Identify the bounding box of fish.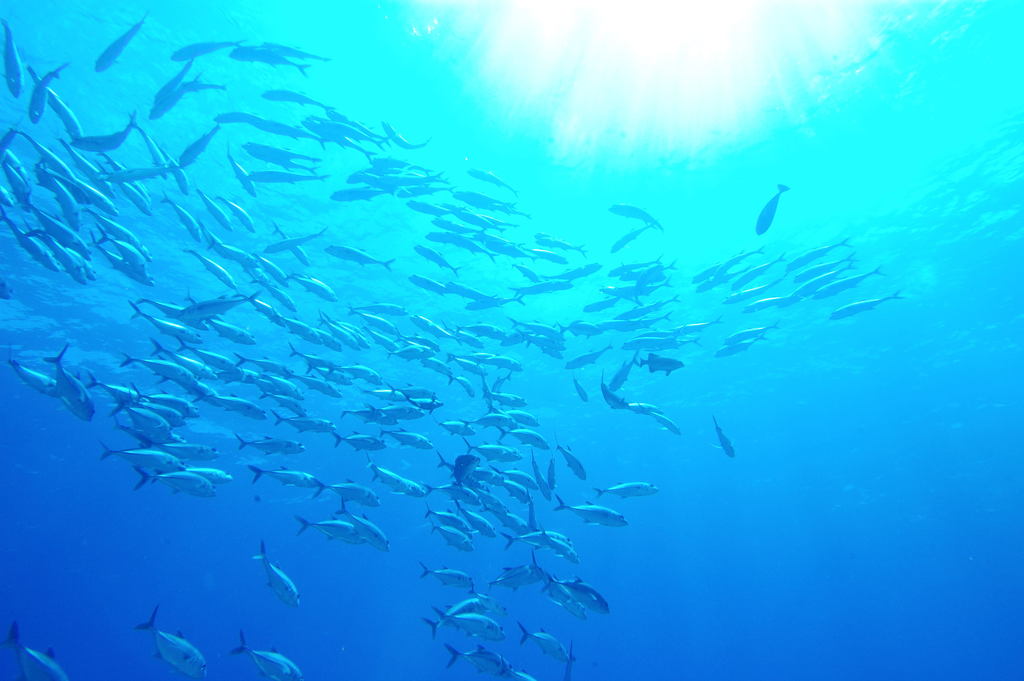
rect(431, 216, 492, 245).
